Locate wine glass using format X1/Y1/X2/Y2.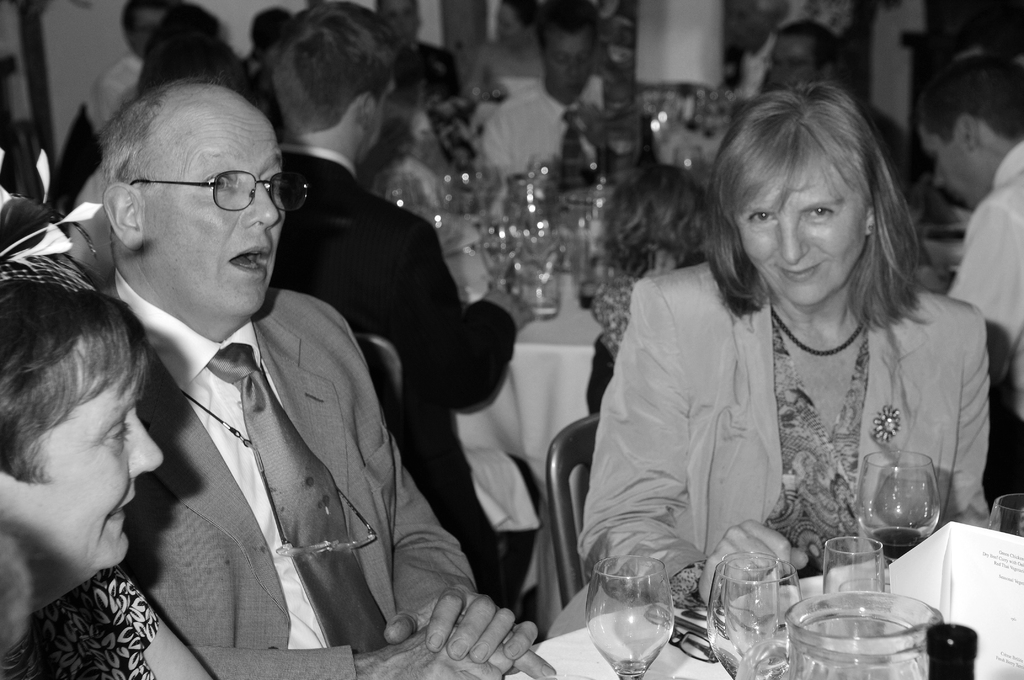
707/552/804/679.
